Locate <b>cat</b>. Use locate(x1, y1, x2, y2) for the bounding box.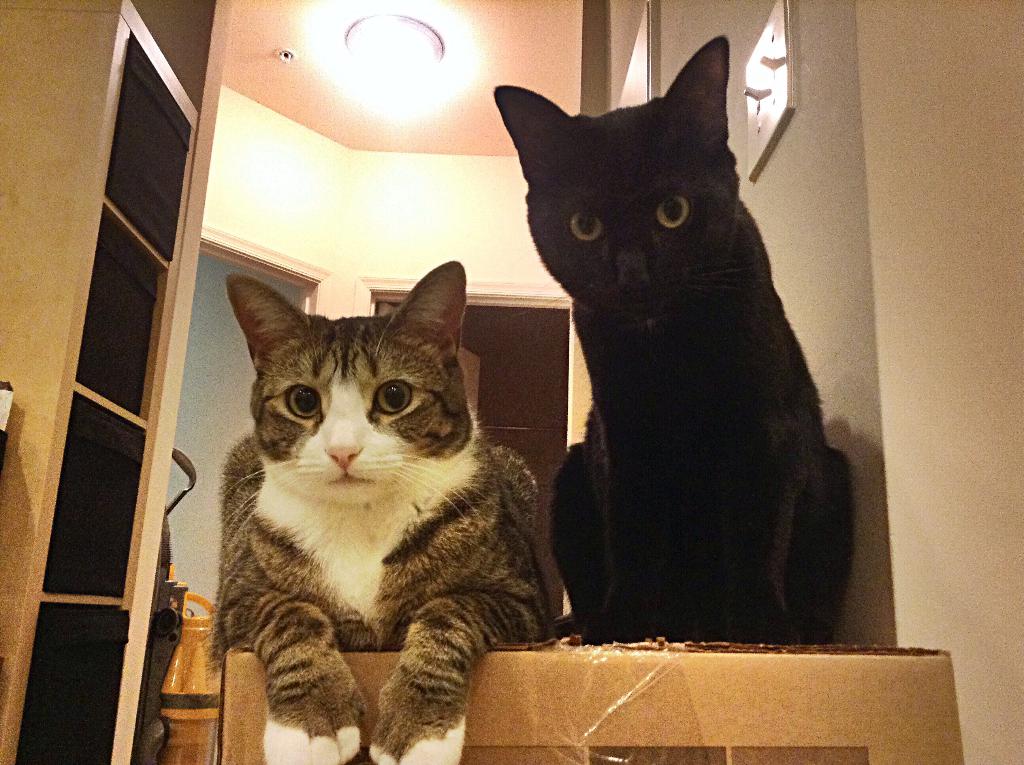
locate(200, 254, 553, 764).
